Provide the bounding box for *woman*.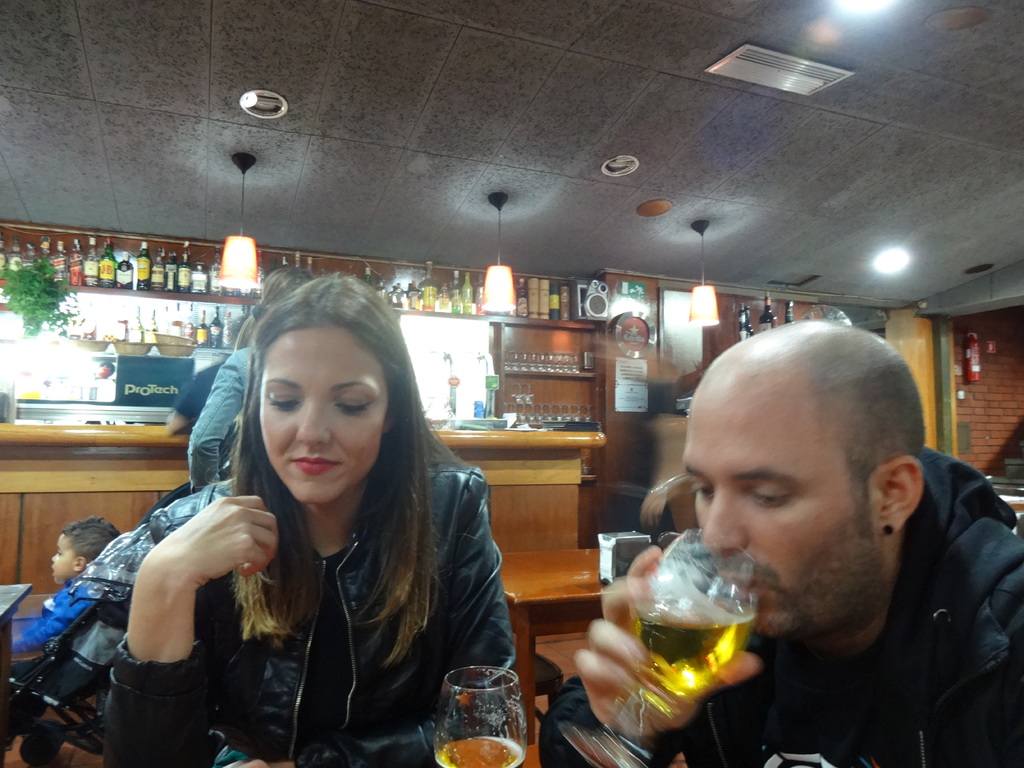
(113, 289, 514, 765).
